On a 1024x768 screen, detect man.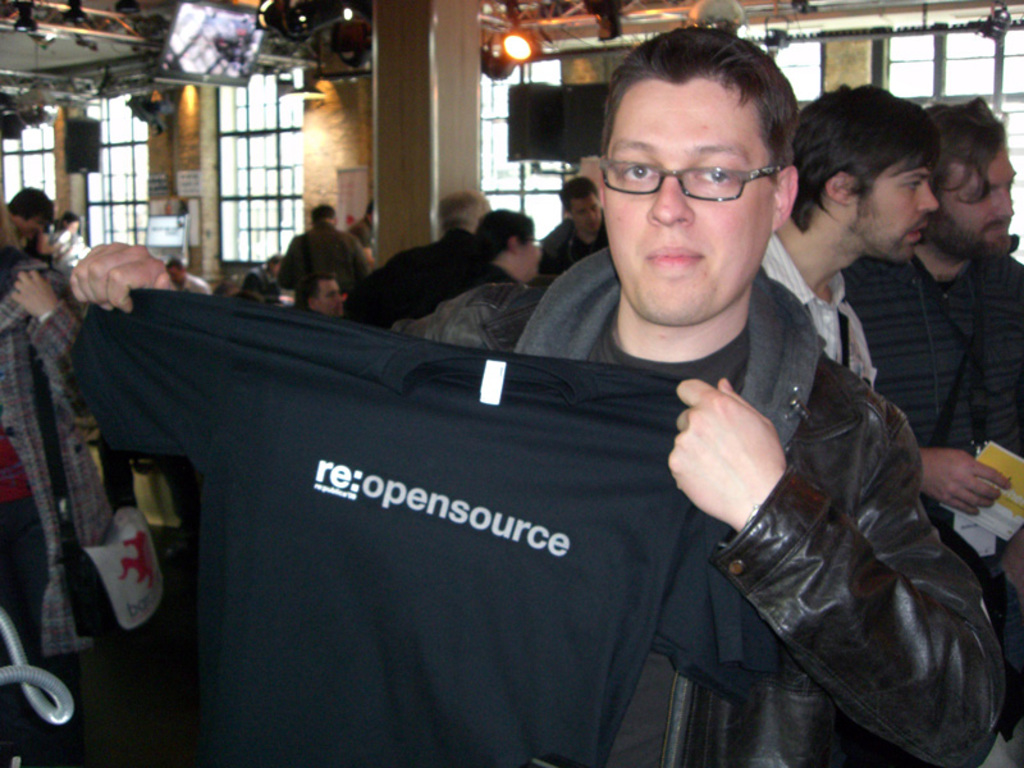
region(296, 274, 351, 314).
